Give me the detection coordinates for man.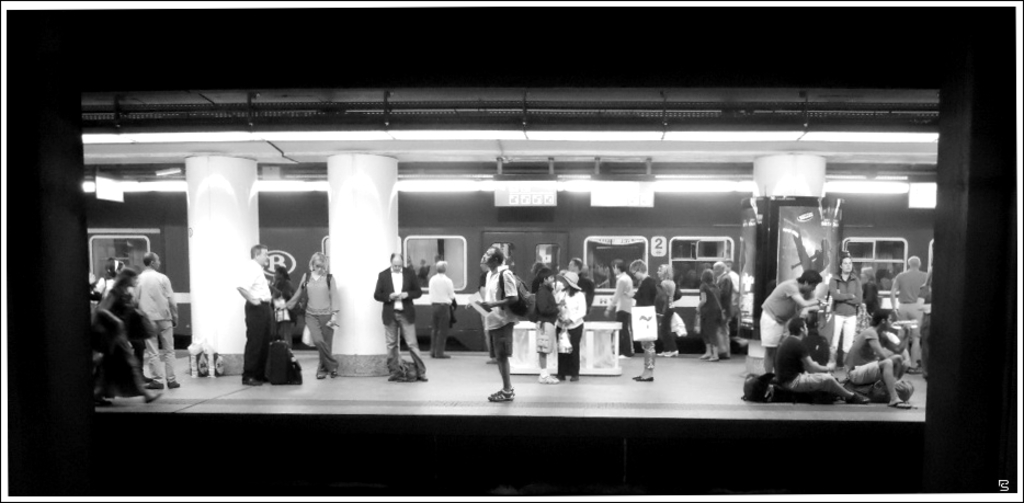
x1=237 y1=244 x2=276 y2=381.
